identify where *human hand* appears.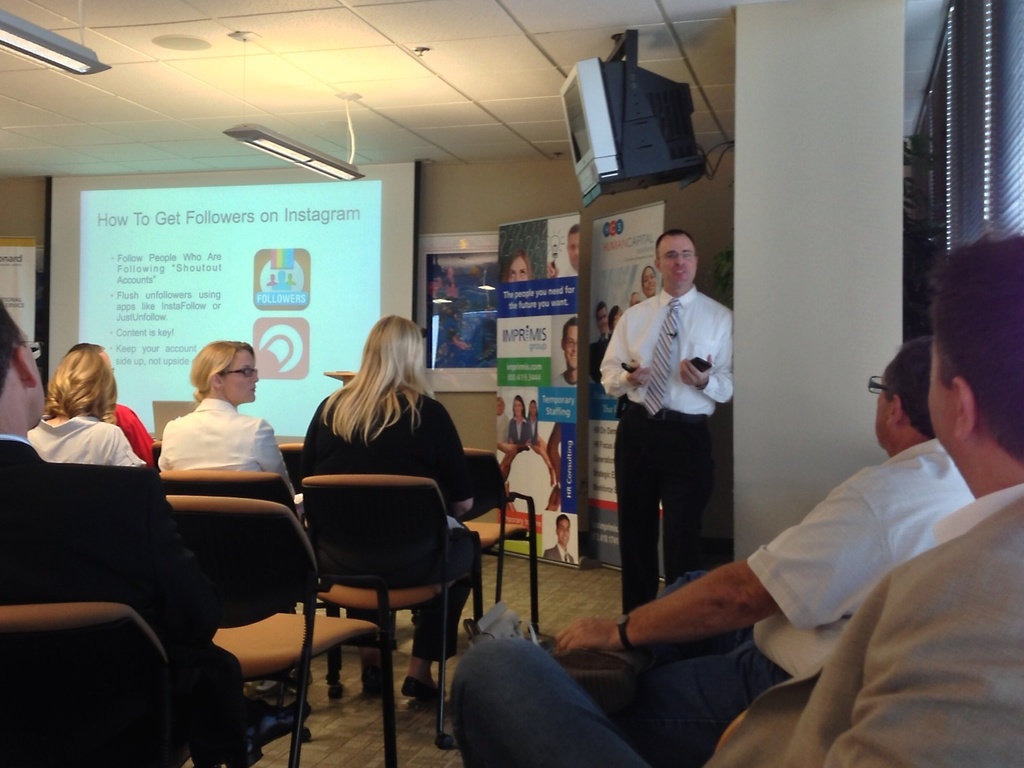
Appears at x1=679 y1=351 x2=716 y2=392.
